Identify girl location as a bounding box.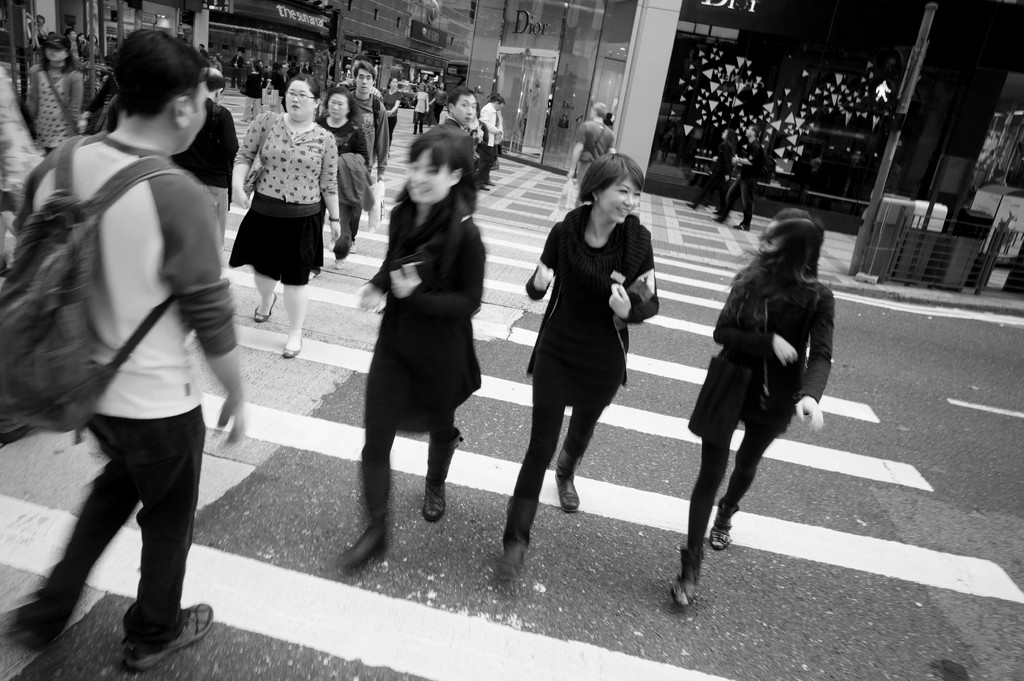
(left=333, top=120, right=485, bottom=579).
